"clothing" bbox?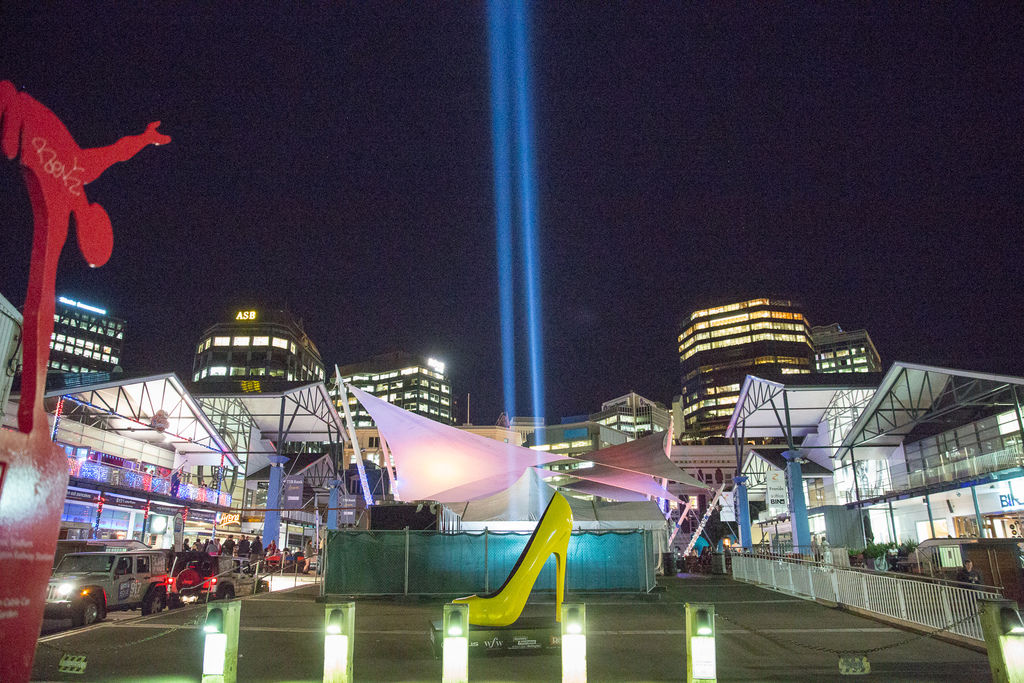
{"x1": 292, "y1": 548, "x2": 305, "y2": 566}
